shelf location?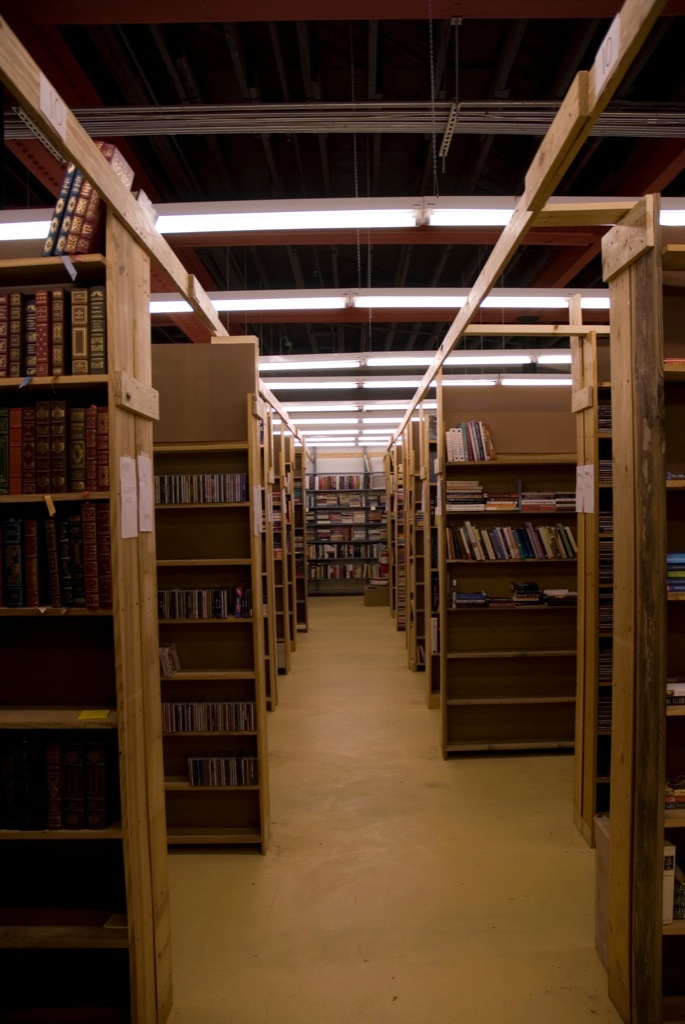
rect(400, 416, 432, 674)
